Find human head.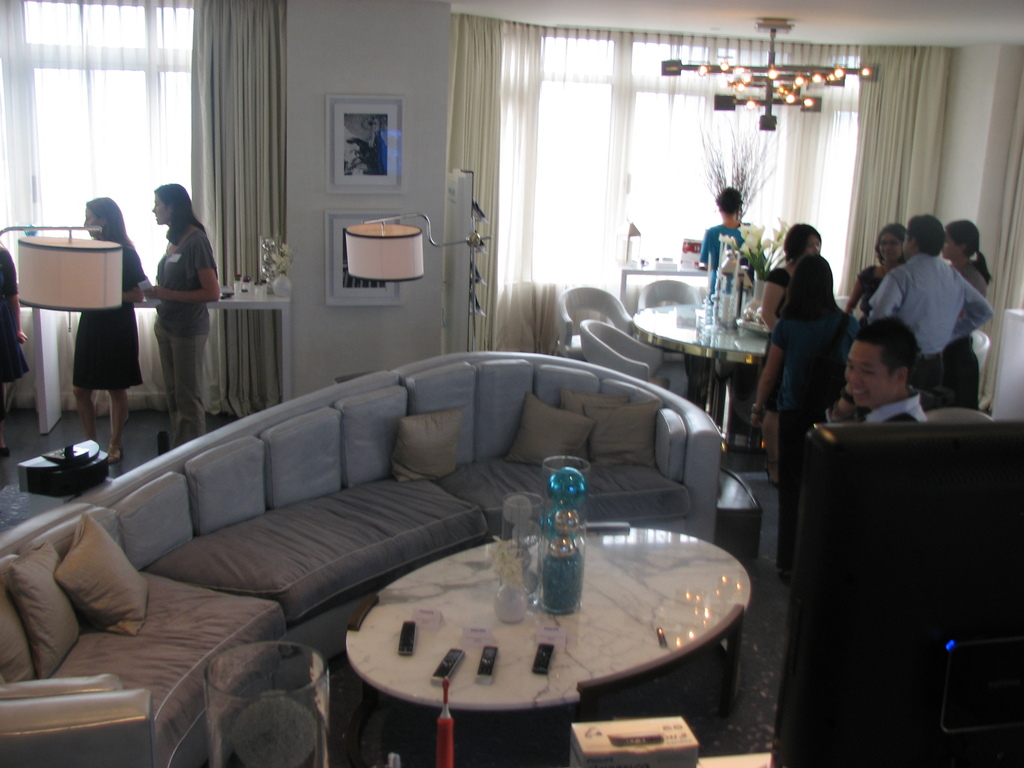
locate(712, 184, 742, 214).
